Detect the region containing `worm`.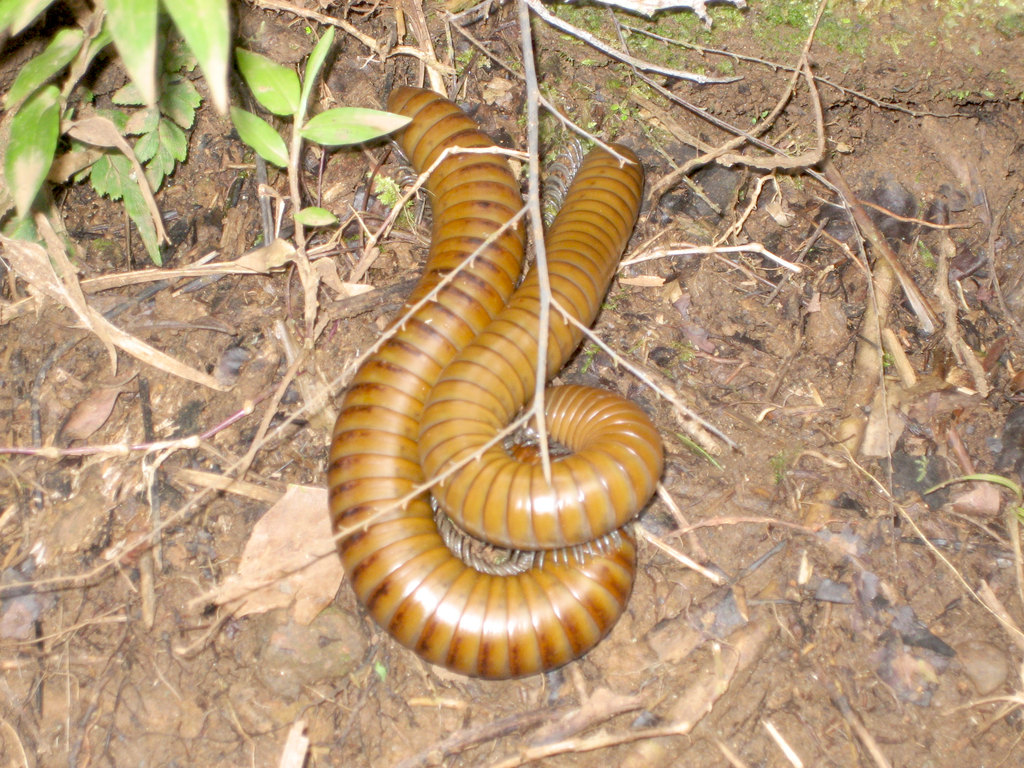
418 130 673 556.
